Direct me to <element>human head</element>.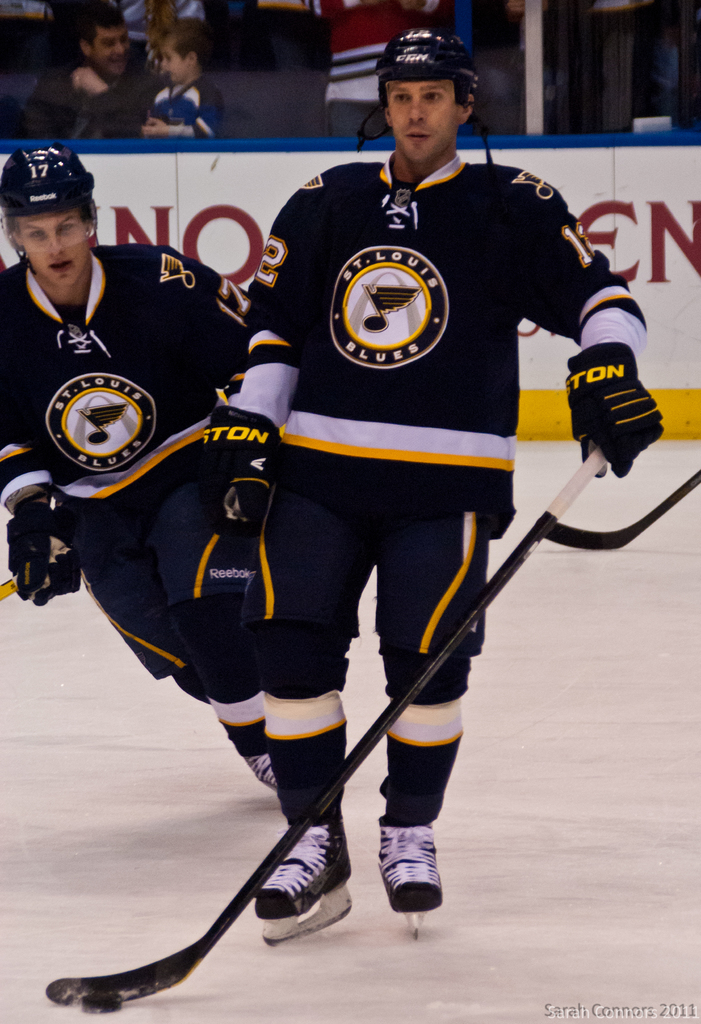
Direction: 149, 16, 215, 92.
